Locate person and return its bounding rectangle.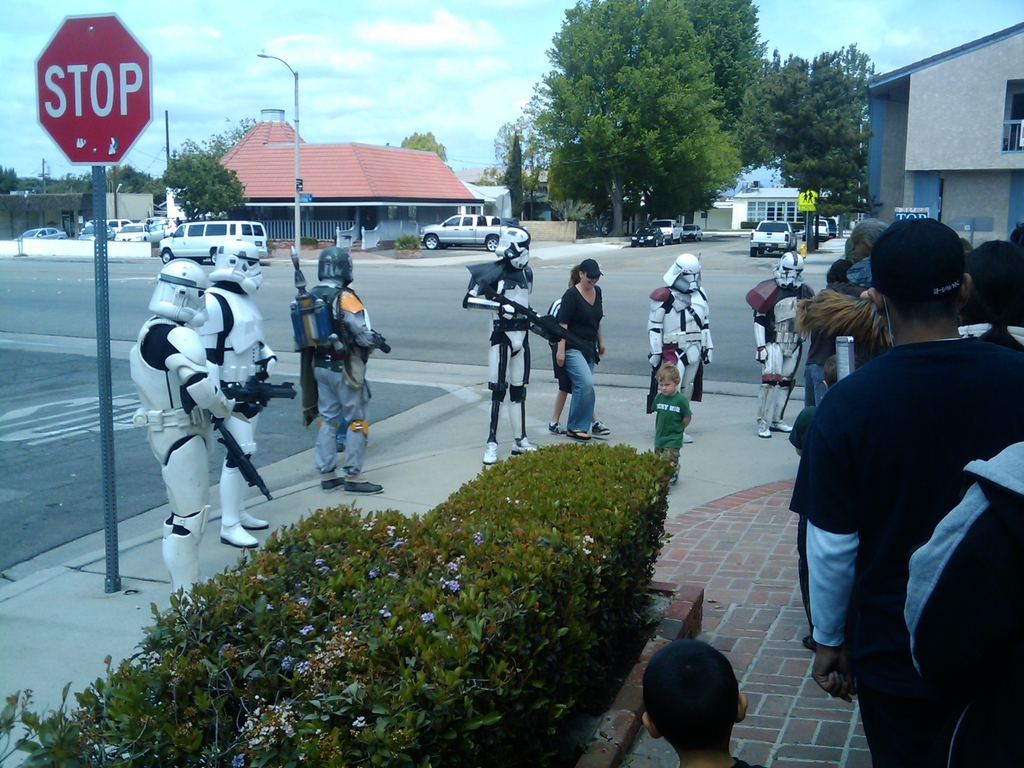
<region>895, 431, 1023, 767</region>.
